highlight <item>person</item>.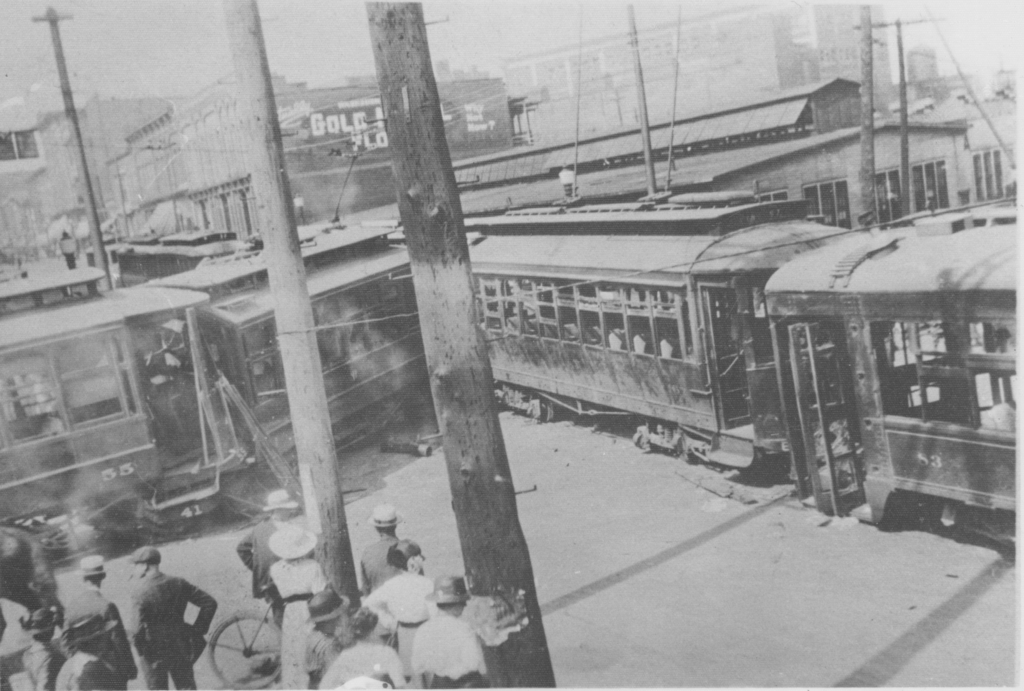
Highlighted region: <box>63,555,142,690</box>.
